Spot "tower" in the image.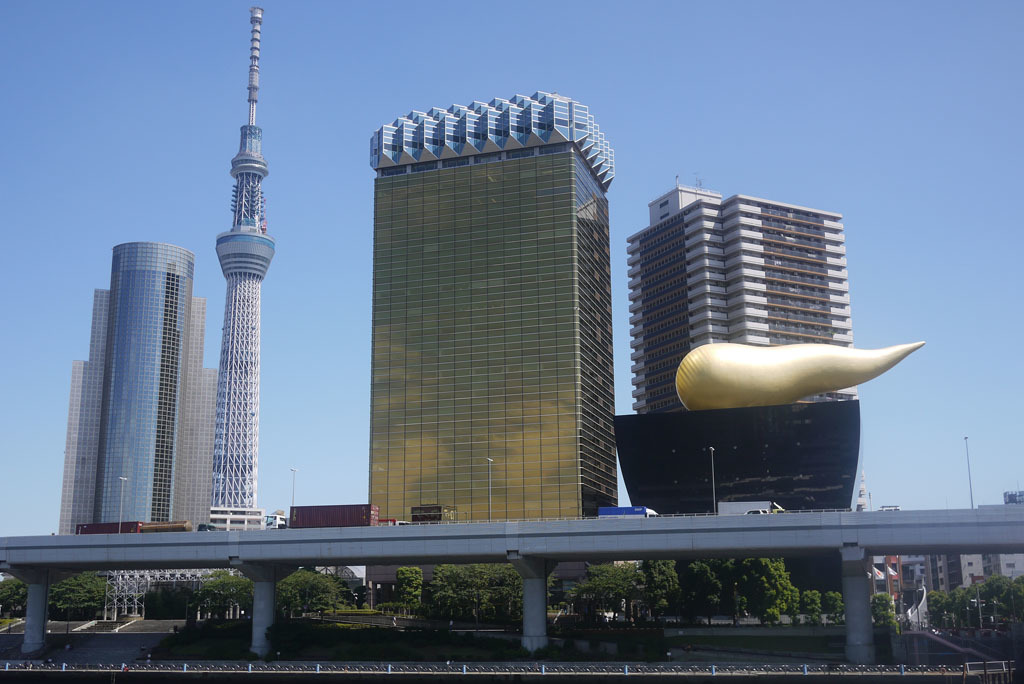
"tower" found at [213,2,272,534].
